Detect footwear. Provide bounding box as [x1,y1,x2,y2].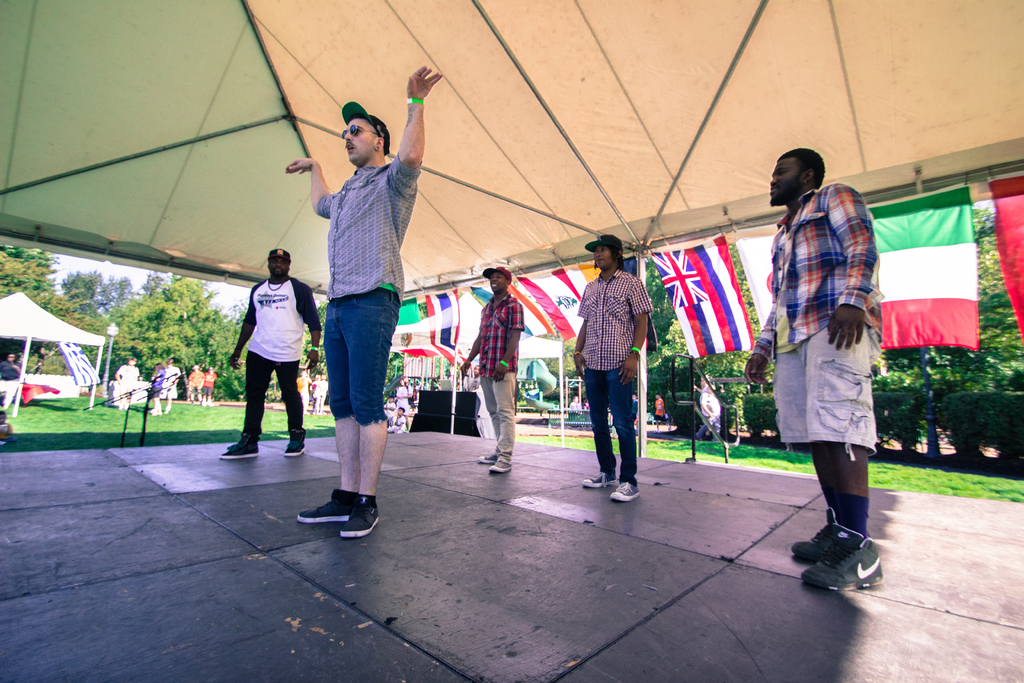
[300,488,355,522].
